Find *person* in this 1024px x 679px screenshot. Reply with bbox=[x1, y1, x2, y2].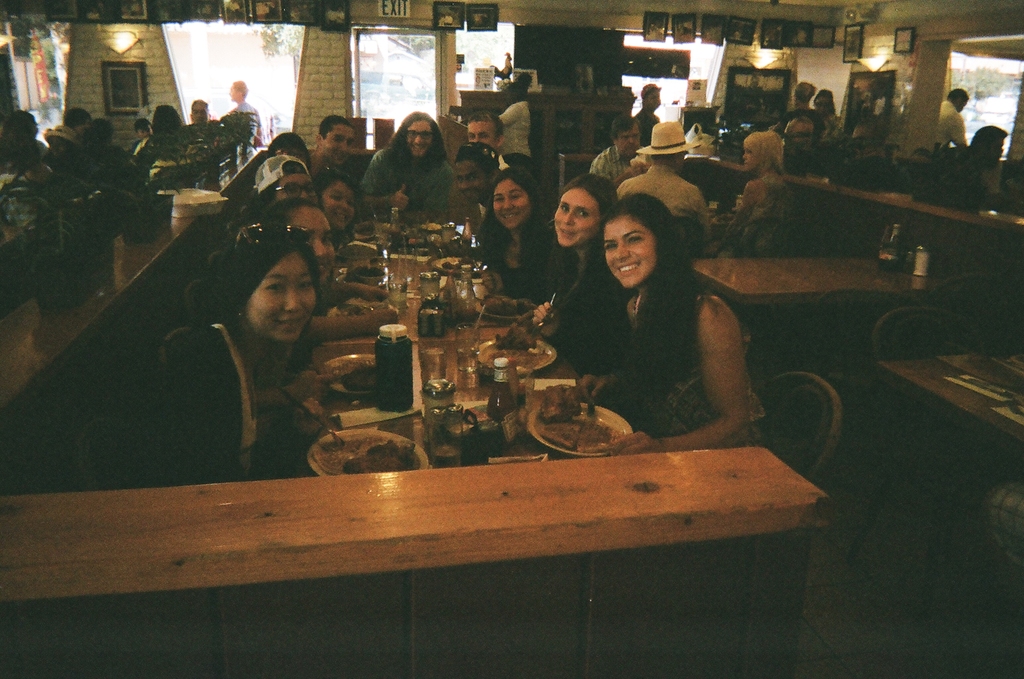
bbox=[938, 91, 970, 146].
